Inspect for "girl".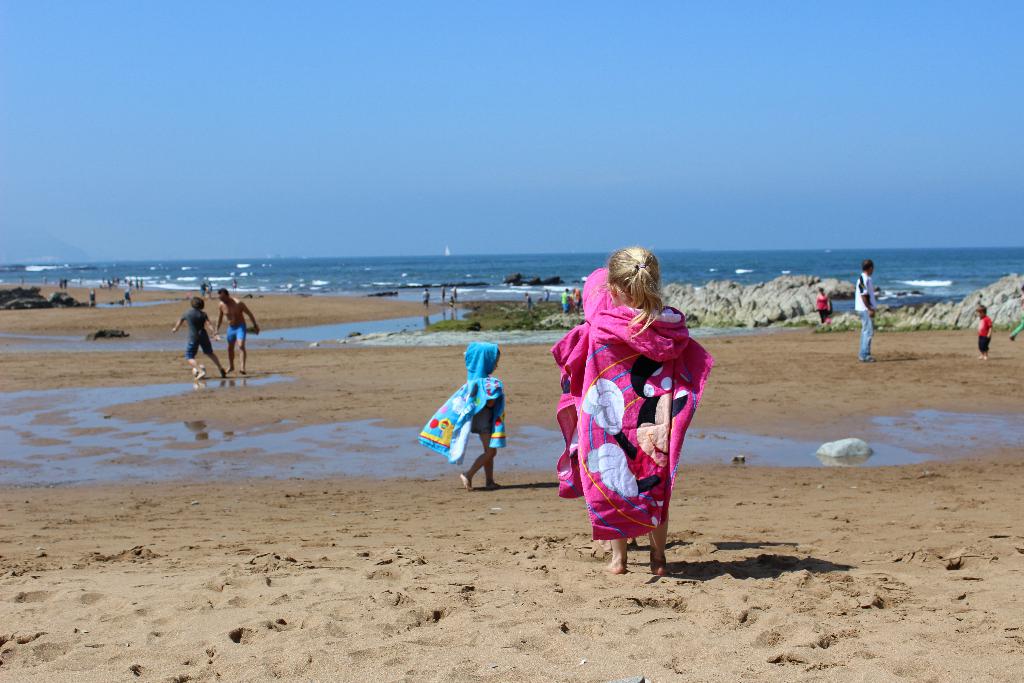
Inspection: pyautogui.locateOnScreen(546, 248, 716, 570).
